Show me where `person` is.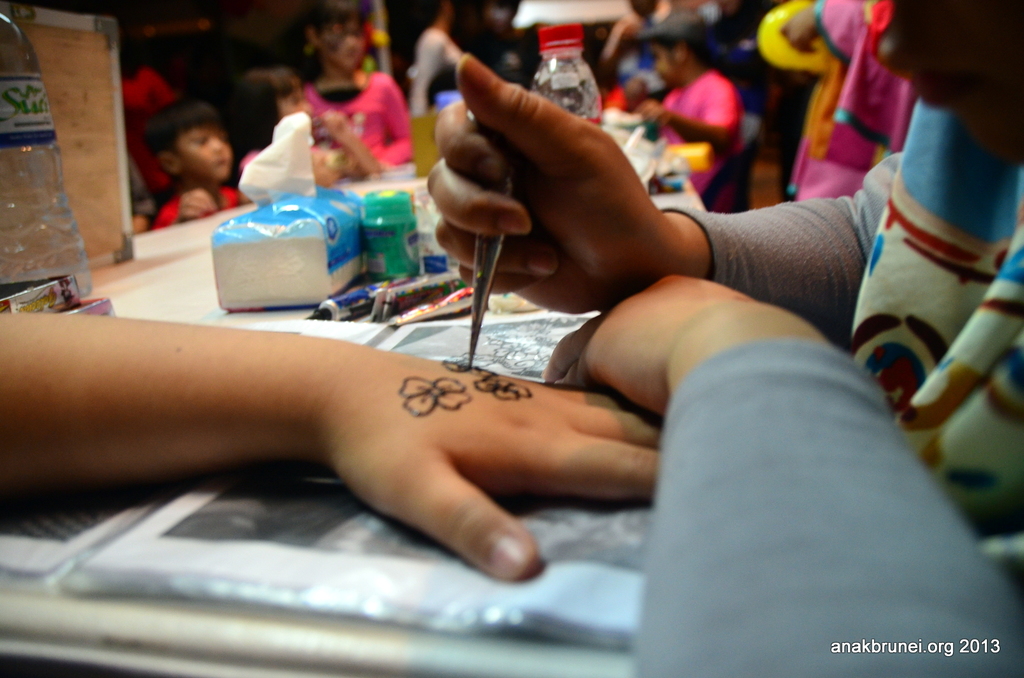
`person` is at bbox=(634, 17, 748, 196).
